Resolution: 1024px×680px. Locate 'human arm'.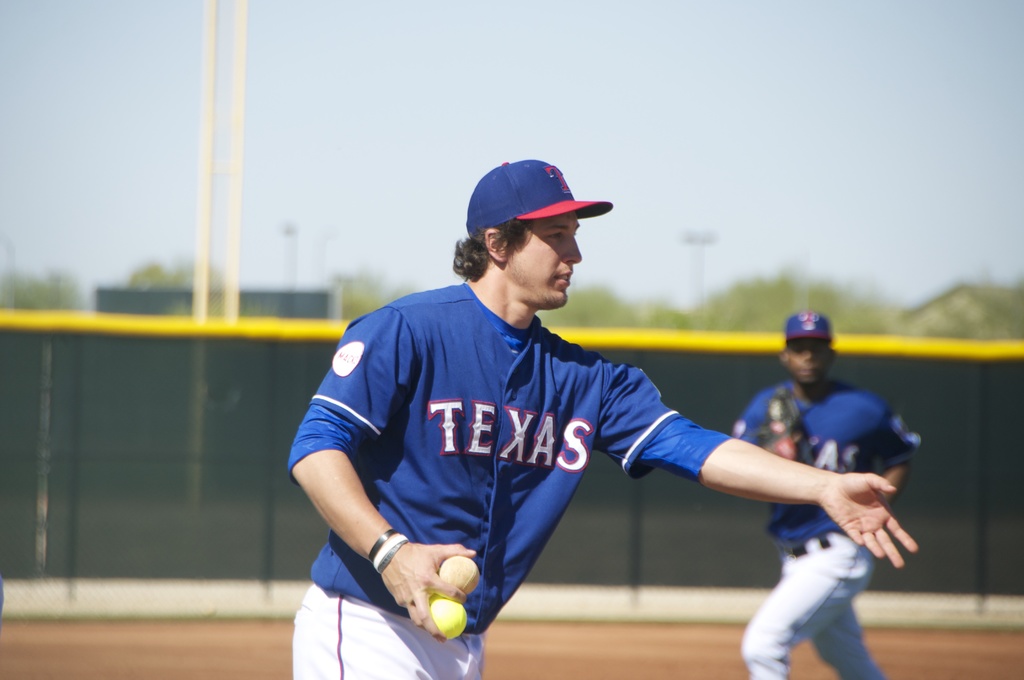
pyautogui.locateOnScreen(869, 414, 922, 512).
